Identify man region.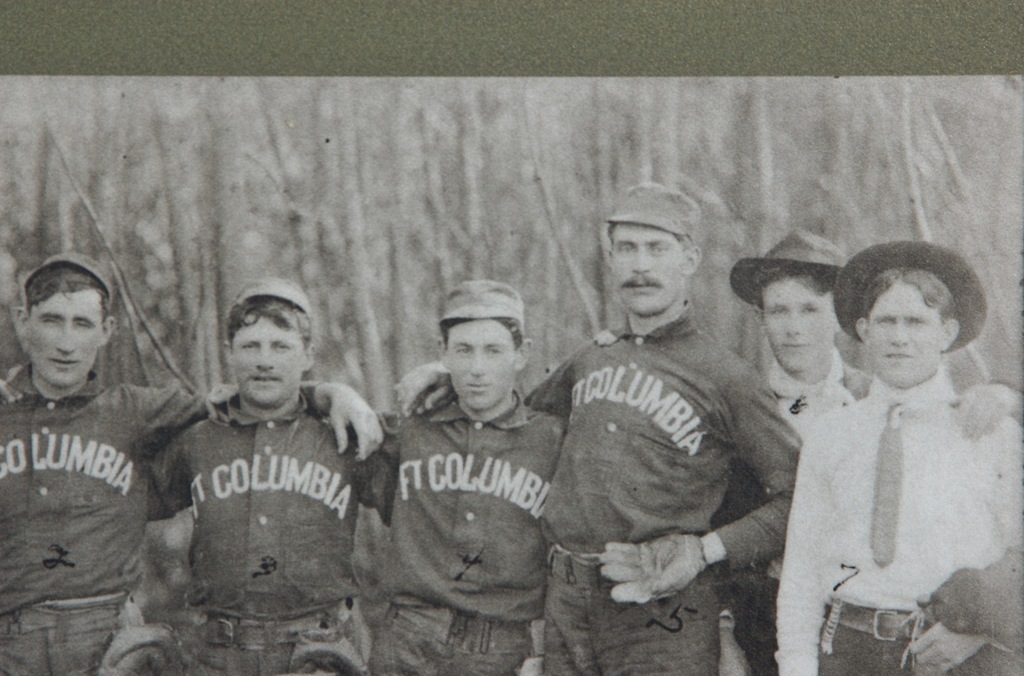
Region: bbox=(769, 237, 1023, 675).
